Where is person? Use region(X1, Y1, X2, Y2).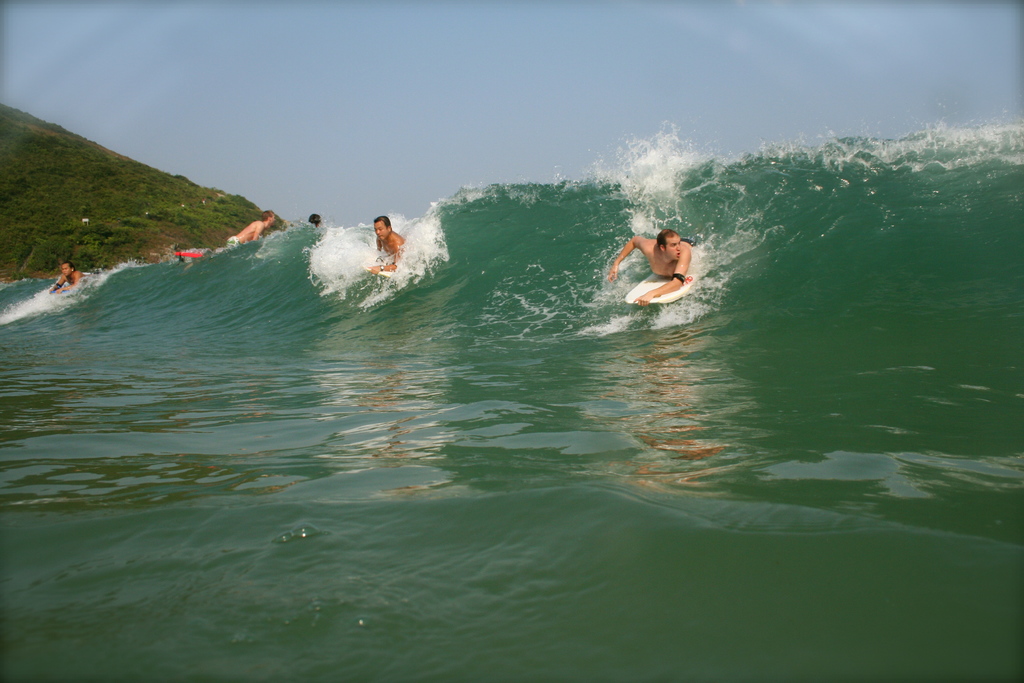
region(43, 263, 92, 292).
